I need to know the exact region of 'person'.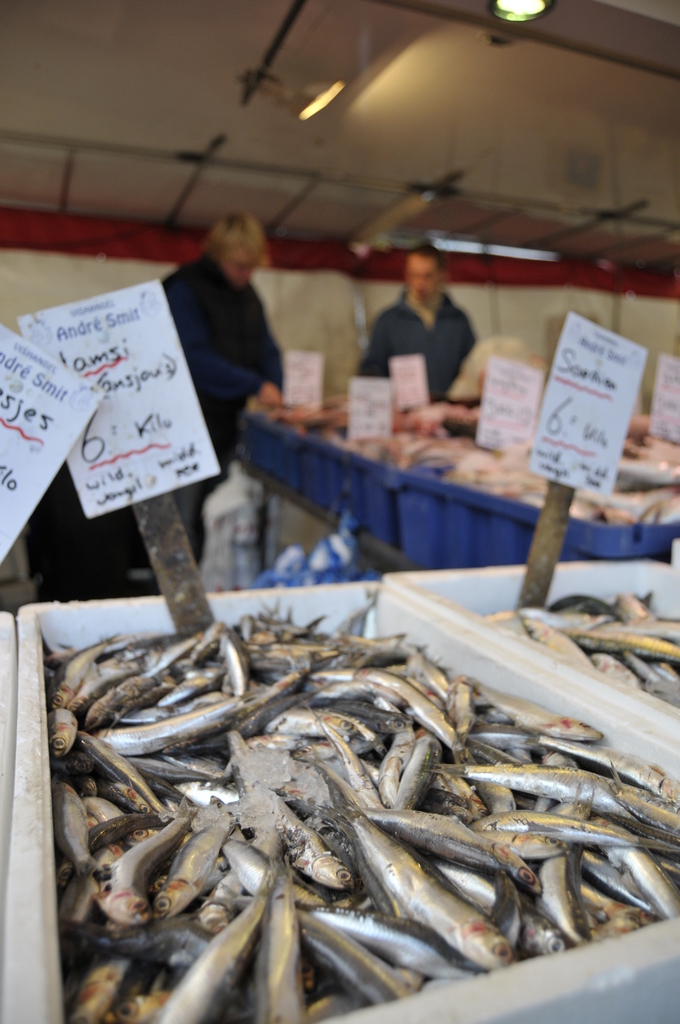
Region: {"x1": 150, "y1": 214, "x2": 306, "y2": 574}.
